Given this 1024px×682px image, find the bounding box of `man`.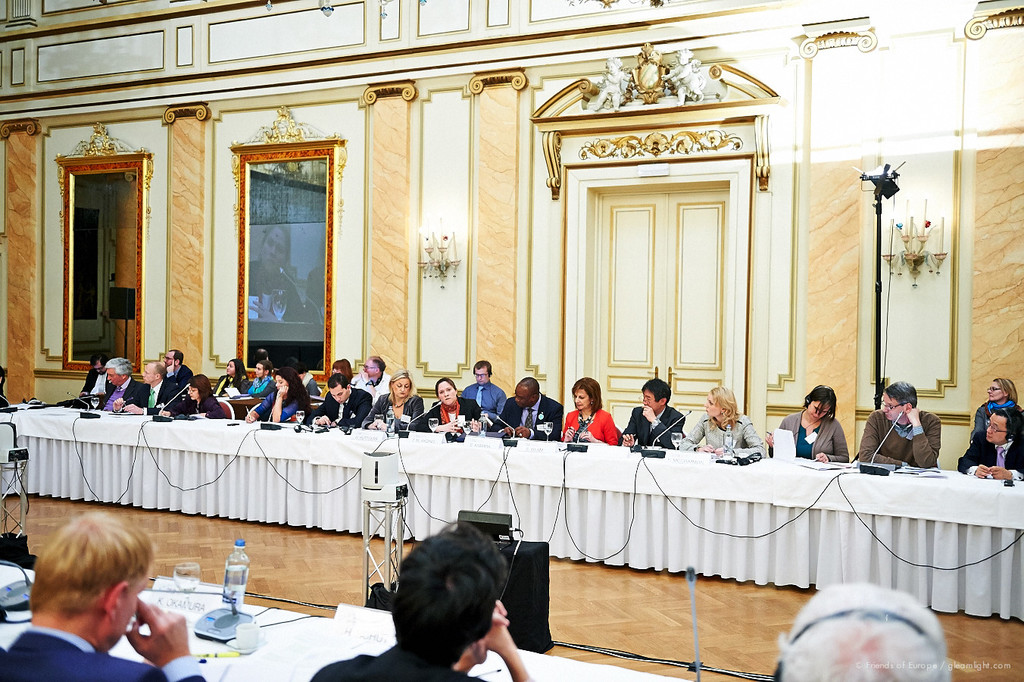
box(162, 349, 194, 385).
